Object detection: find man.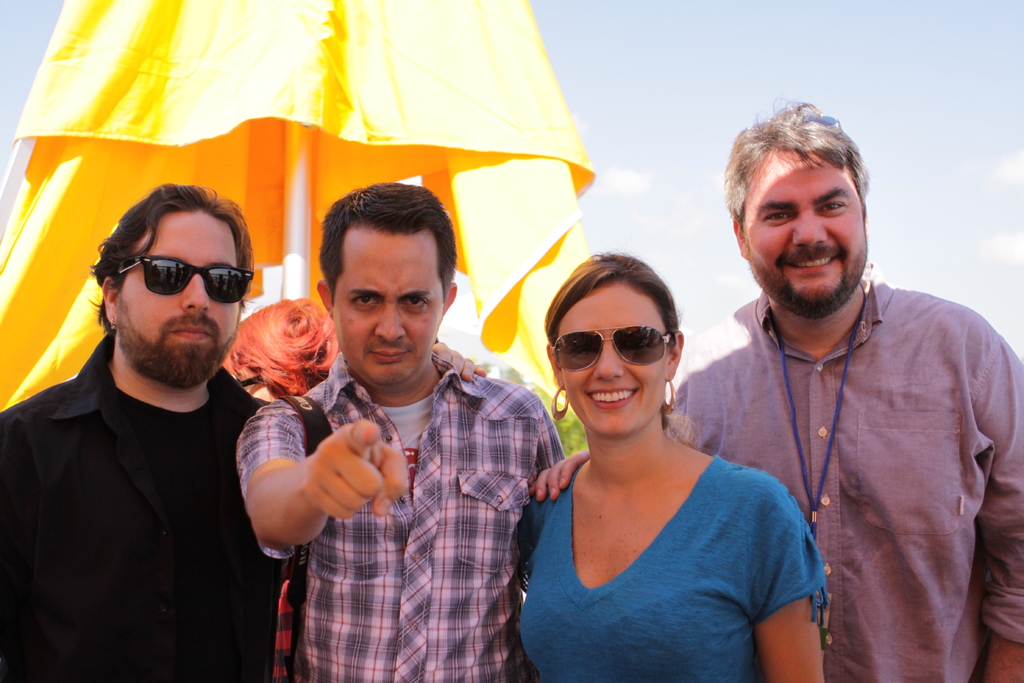
[0,183,285,682].
